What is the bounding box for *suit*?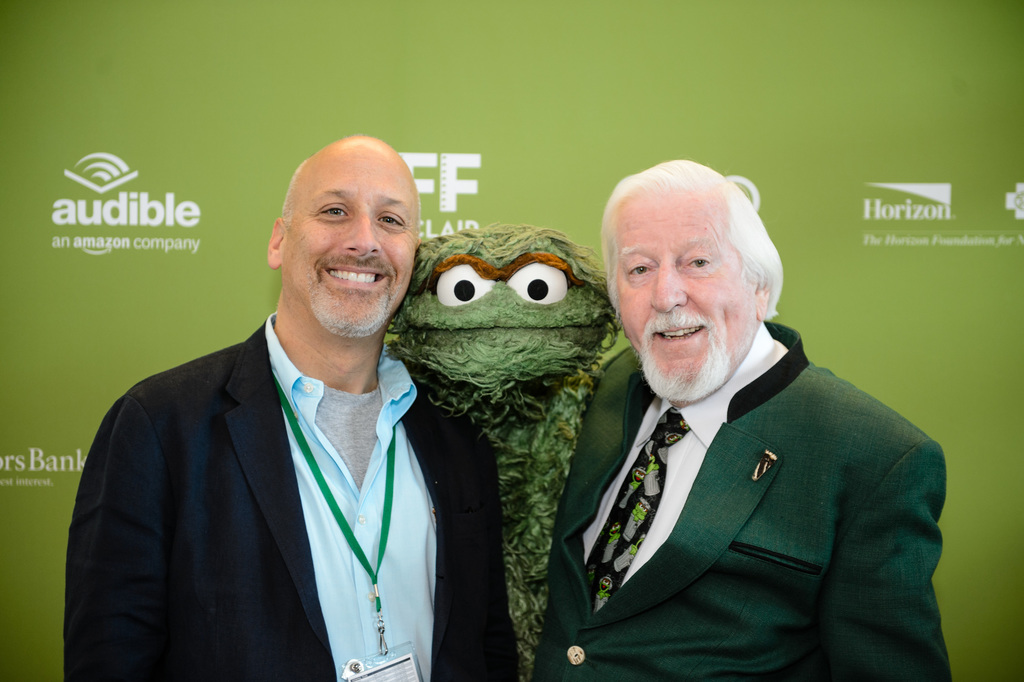
(x1=522, y1=309, x2=954, y2=681).
